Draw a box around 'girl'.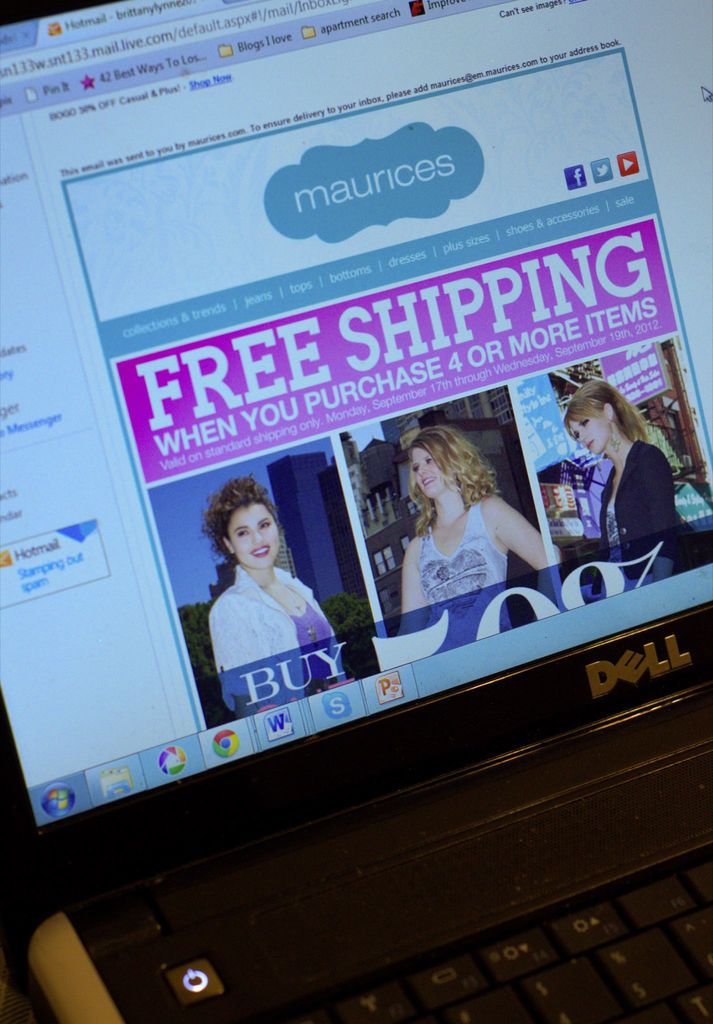
Rect(402, 428, 547, 653).
